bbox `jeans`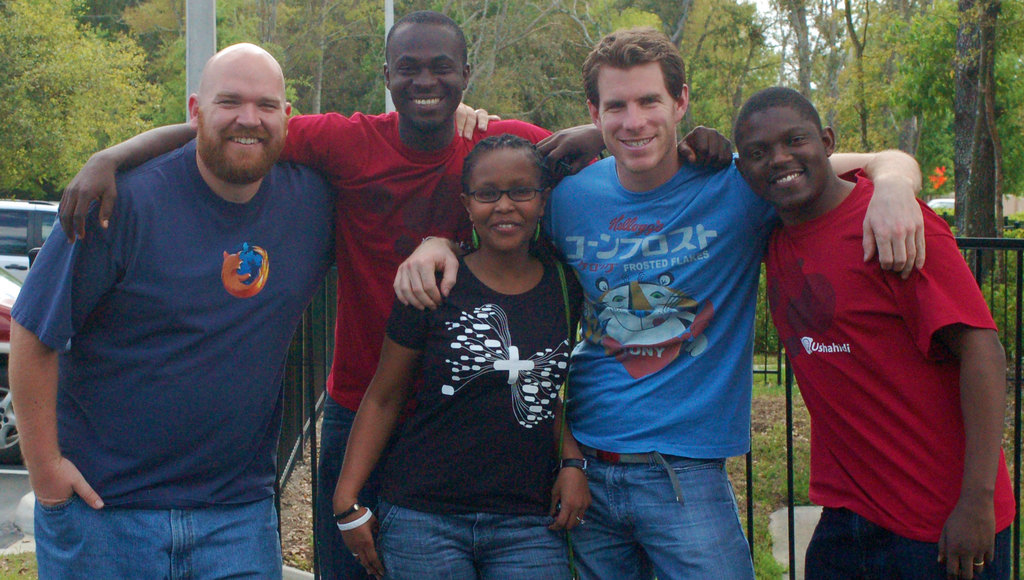
(left=799, top=506, right=1012, bottom=579)
